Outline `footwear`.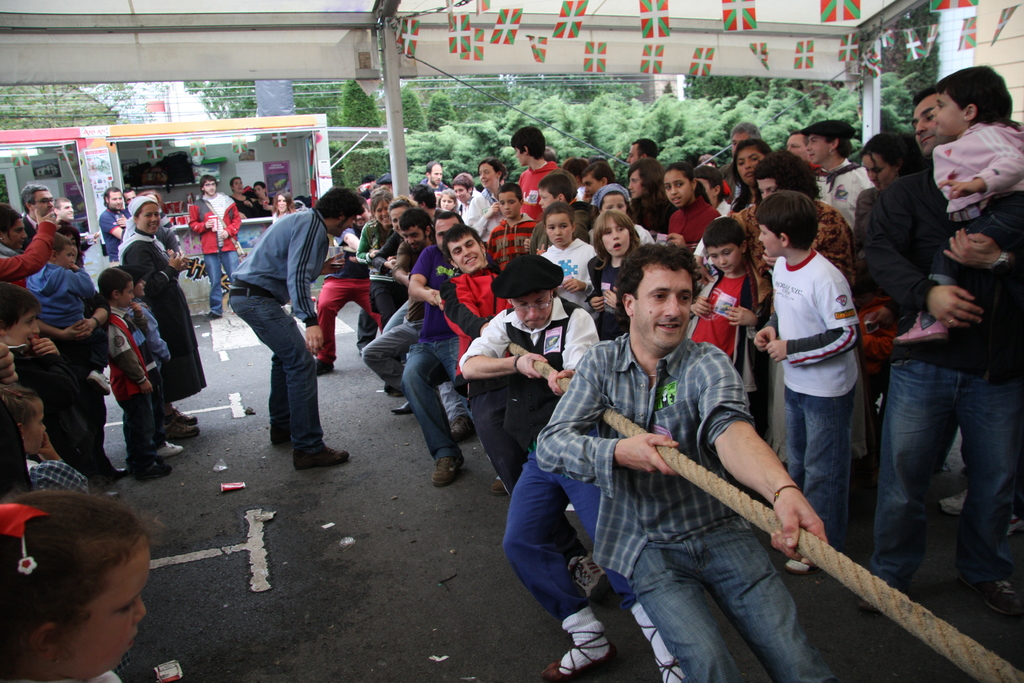
Outline: pyautogui.locateOnScreen(96, 478, 118, 499).
